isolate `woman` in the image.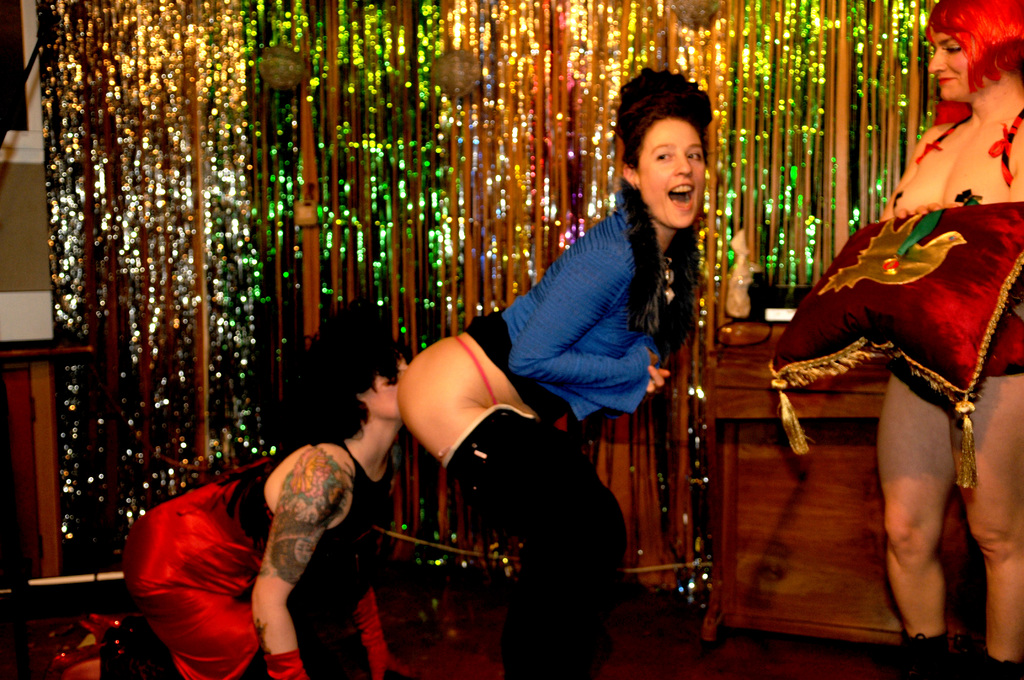
Isolated region: bbox=(54, 329, 413, 679).
